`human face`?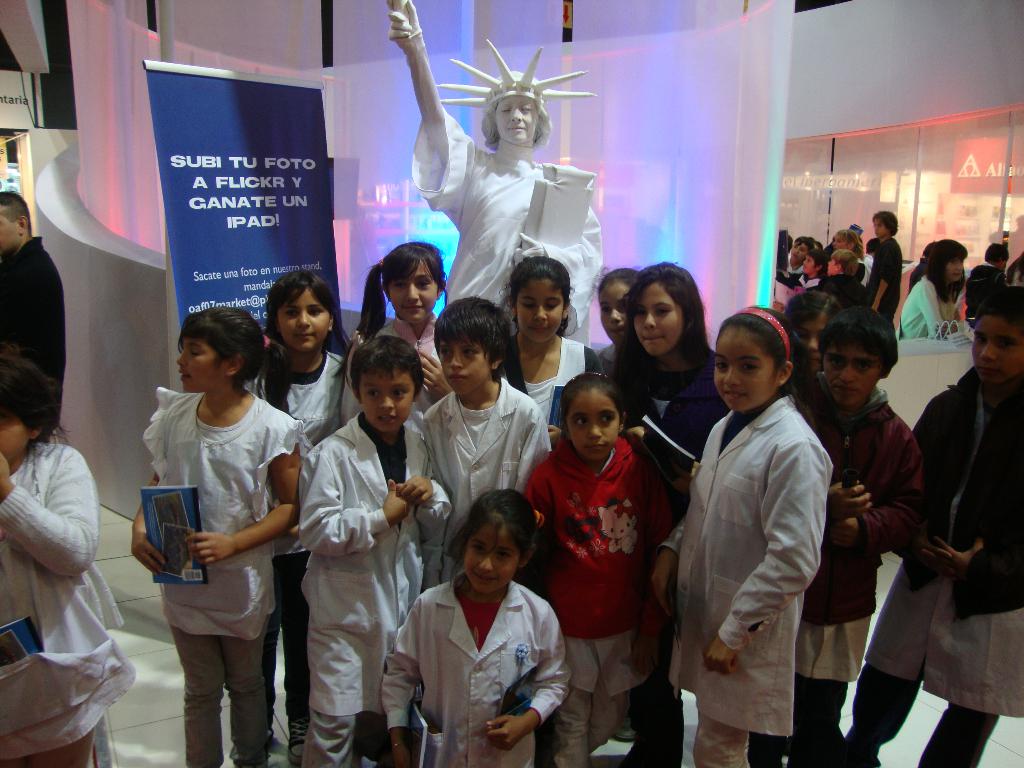
{"x1": 714, "y1": 333, "x2": 781, "y2": 410}
